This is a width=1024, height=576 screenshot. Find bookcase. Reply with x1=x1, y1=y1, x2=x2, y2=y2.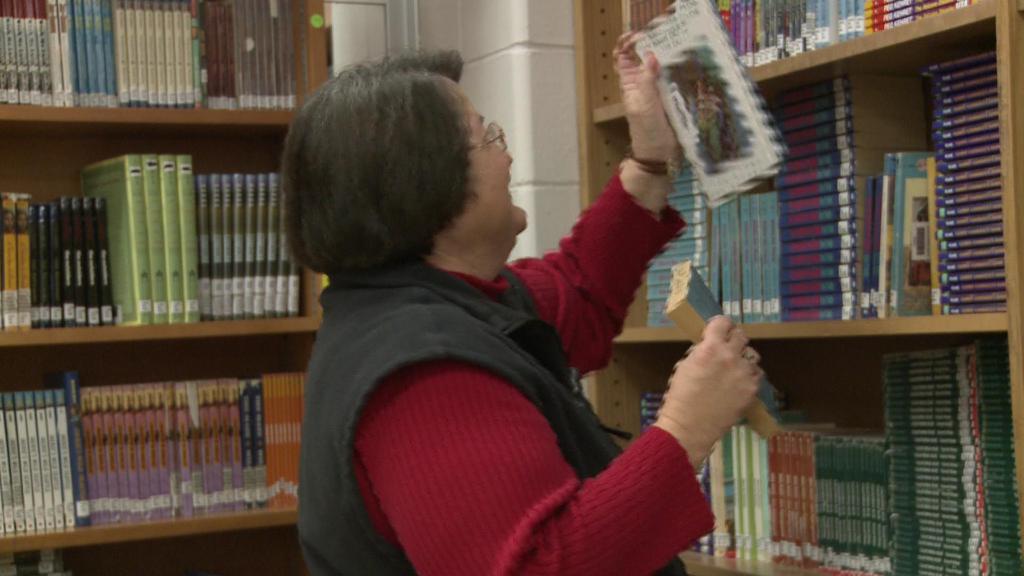
x1=568, y1=0, x2=1023, y2=575.
